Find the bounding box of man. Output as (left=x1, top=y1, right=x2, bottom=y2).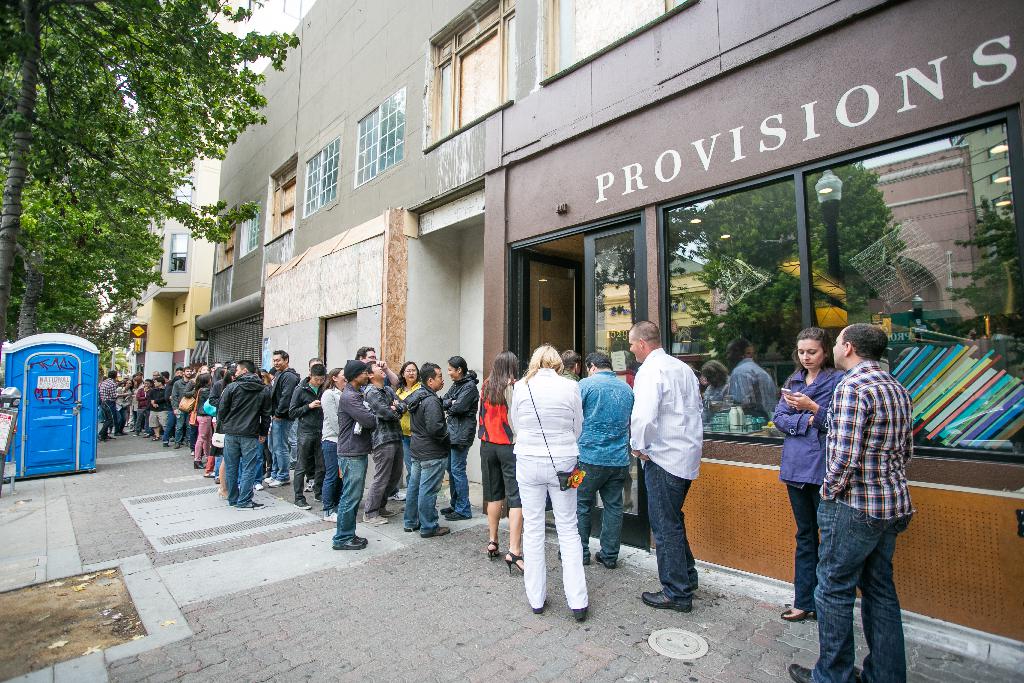
(left=394, top=357, right=448, bottom=541).
